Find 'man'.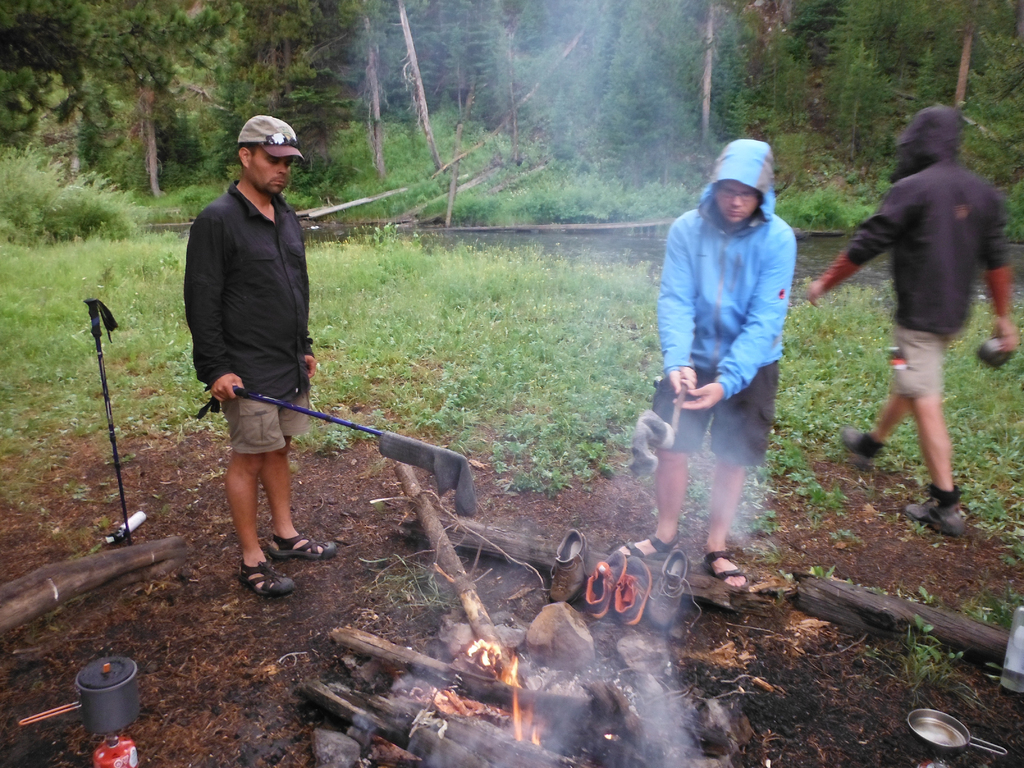
(x1=180, y1=109, x2=340, y2=606).
